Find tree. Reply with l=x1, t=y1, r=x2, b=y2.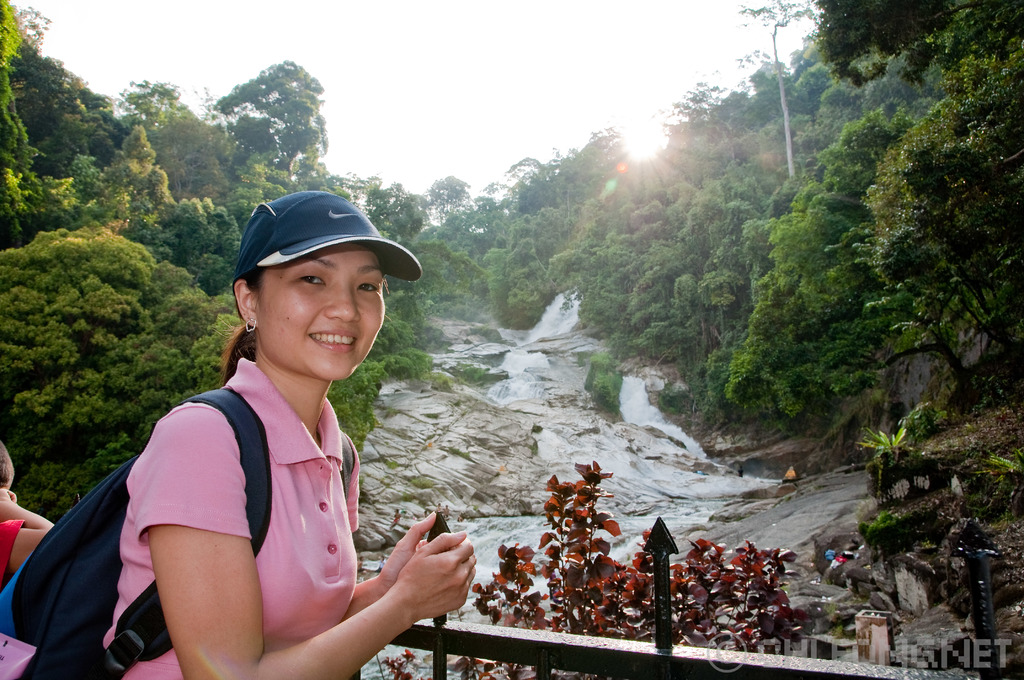
l=0, t=0, r=27, b=170.
